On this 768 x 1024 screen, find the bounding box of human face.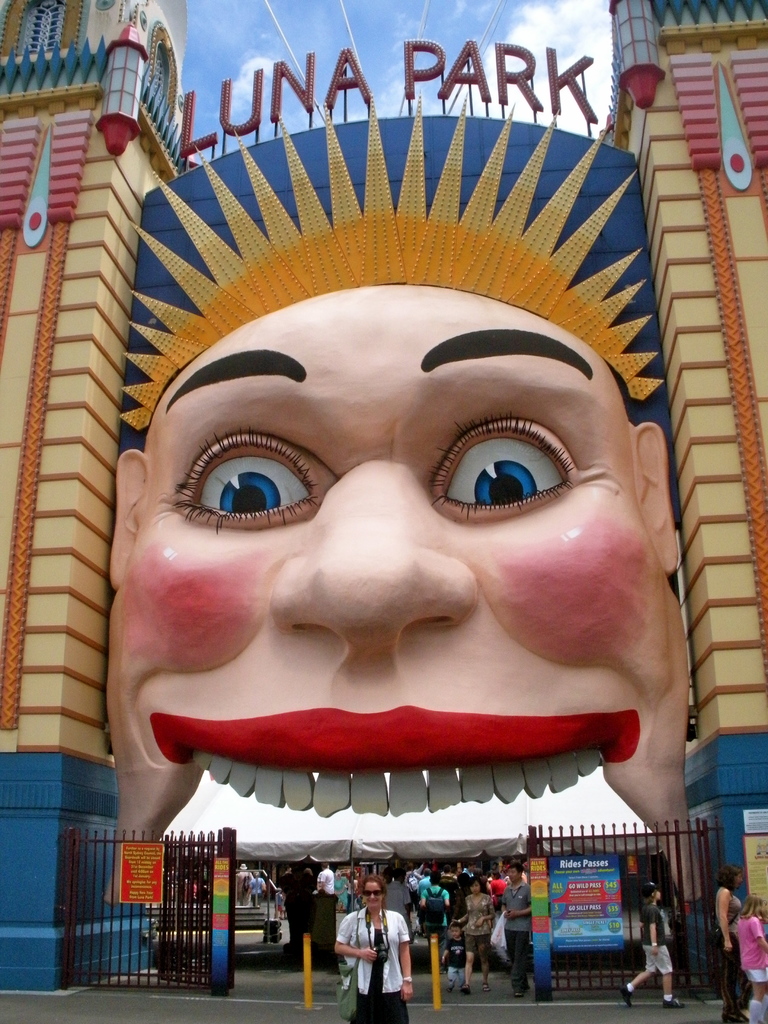
Bounding box: bbox=(108, 284, 701, 898).
